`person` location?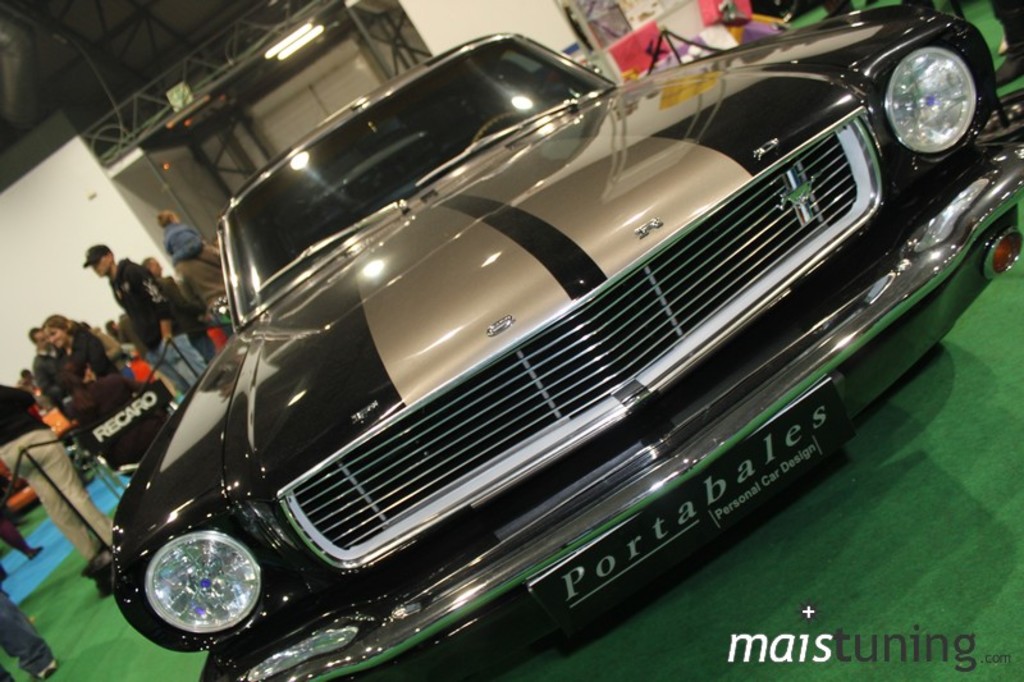
pyautogui.locateOnScreen(44, 312, 110, 383)
